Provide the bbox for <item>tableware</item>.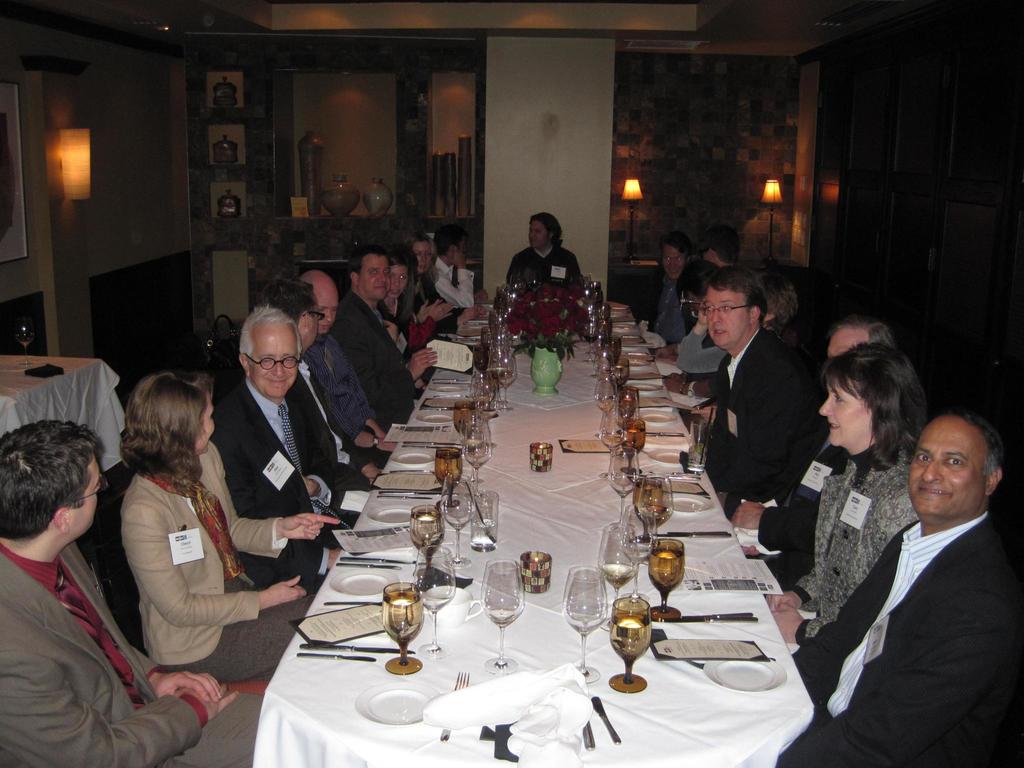
589:693:621:746.
